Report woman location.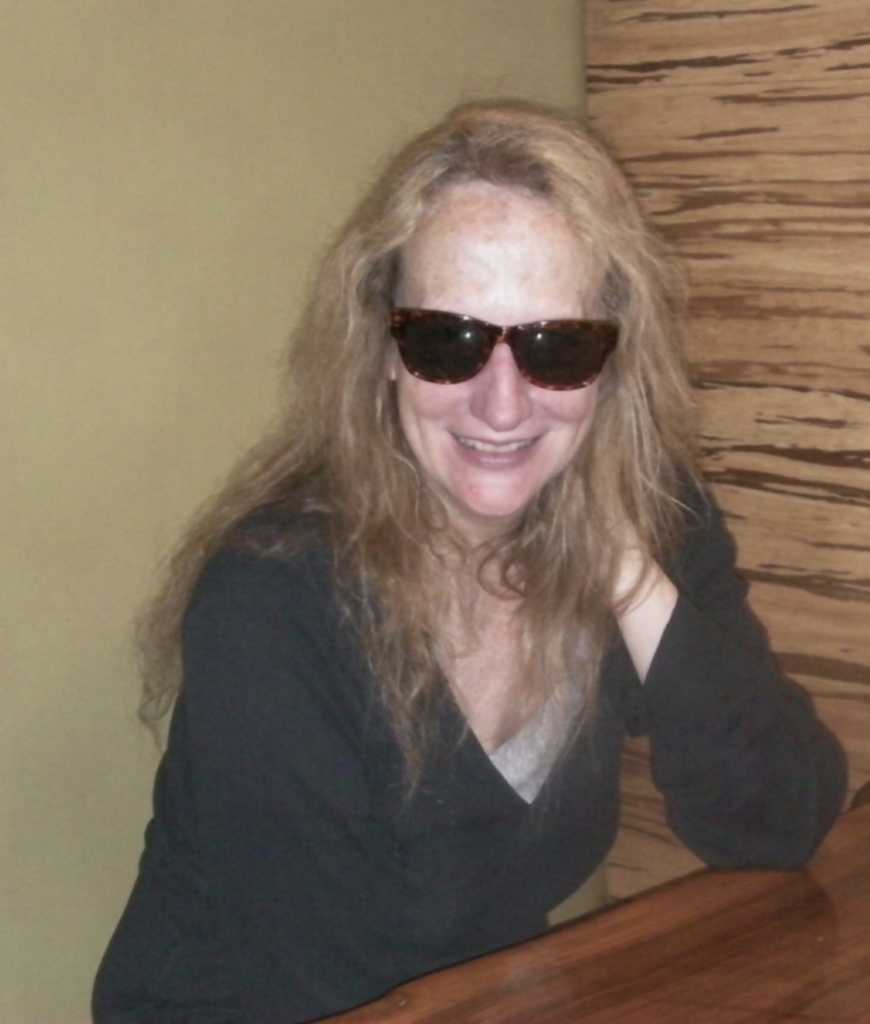
Report: BBox(76, 97, 832, 1005).
